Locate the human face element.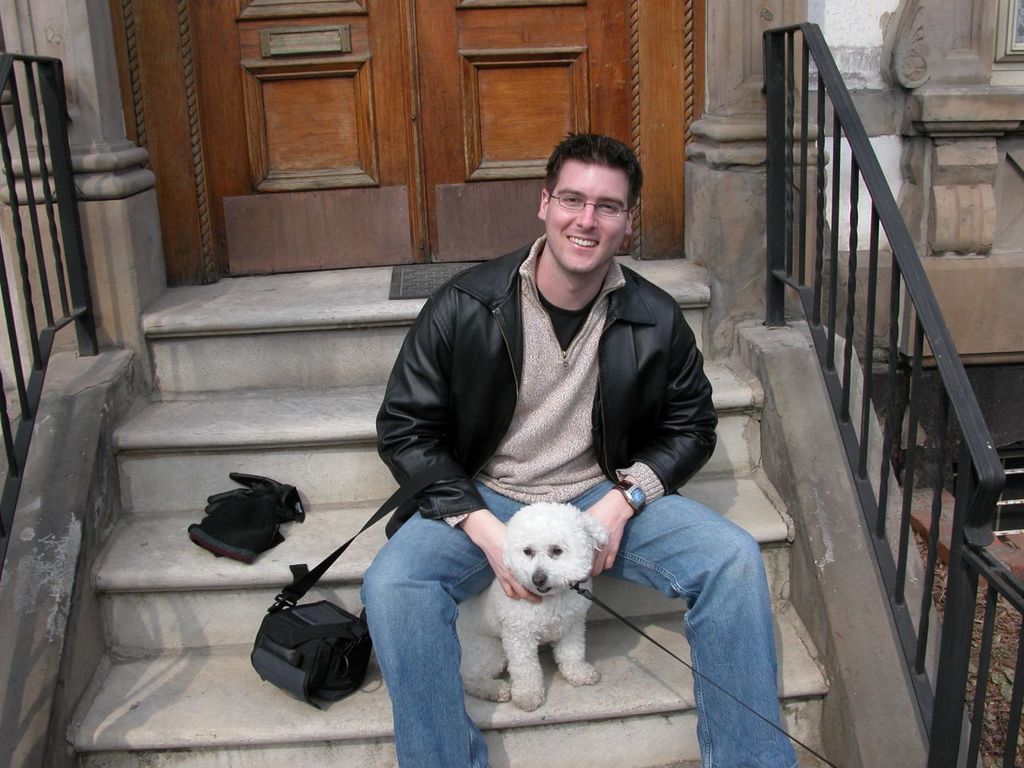
Element bbox: Rect(543, 161, 629, 274).
